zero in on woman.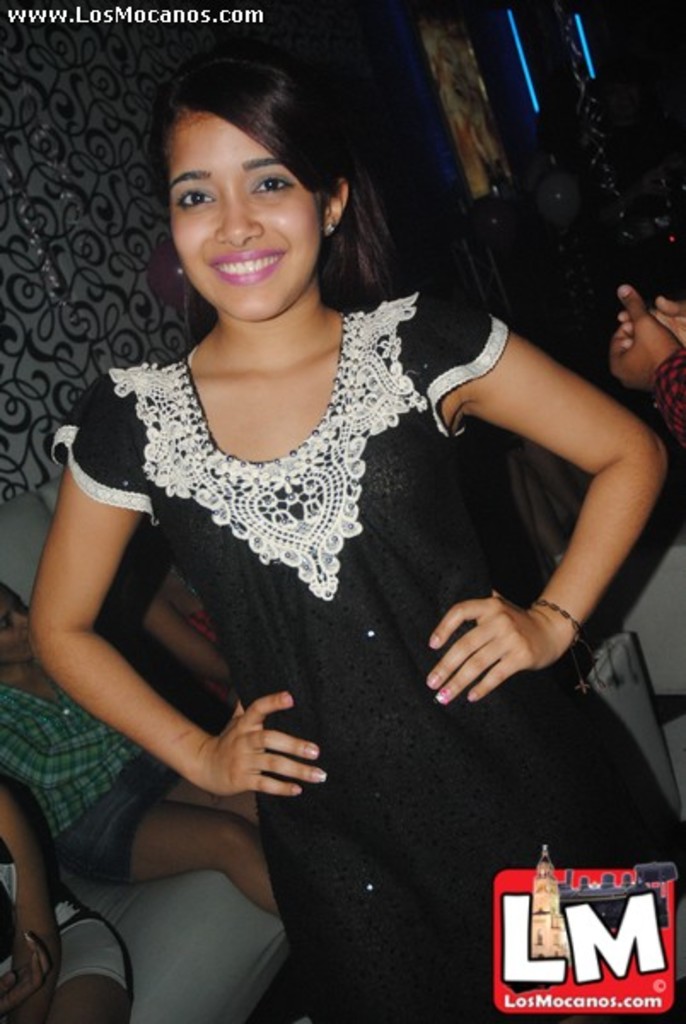
Zeroed in: 0:580:302:927.
